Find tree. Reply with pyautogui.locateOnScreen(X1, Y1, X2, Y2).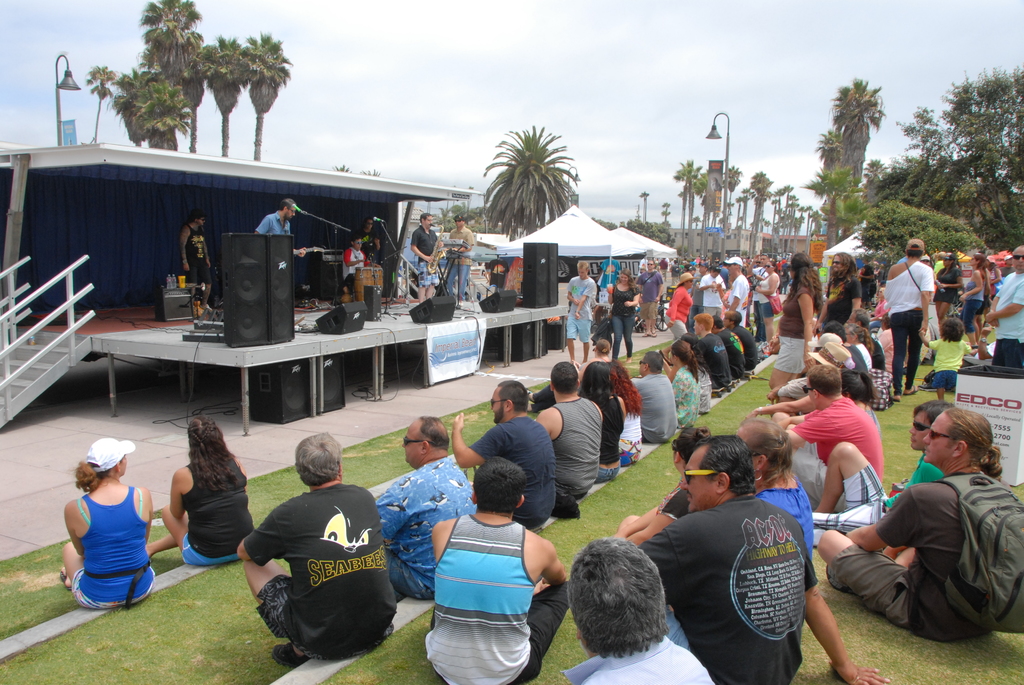
pyautogui.locateOnScreen(231, 33, 294, 159).
